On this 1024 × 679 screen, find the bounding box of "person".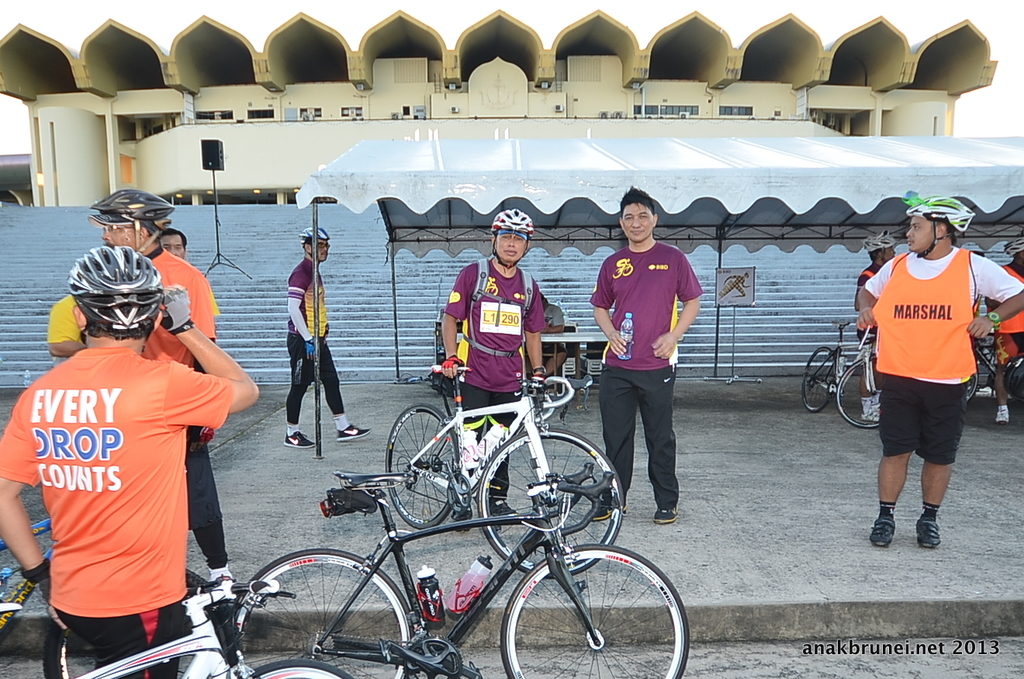
Bounding box: BBox(150, 222, 225, 314).
